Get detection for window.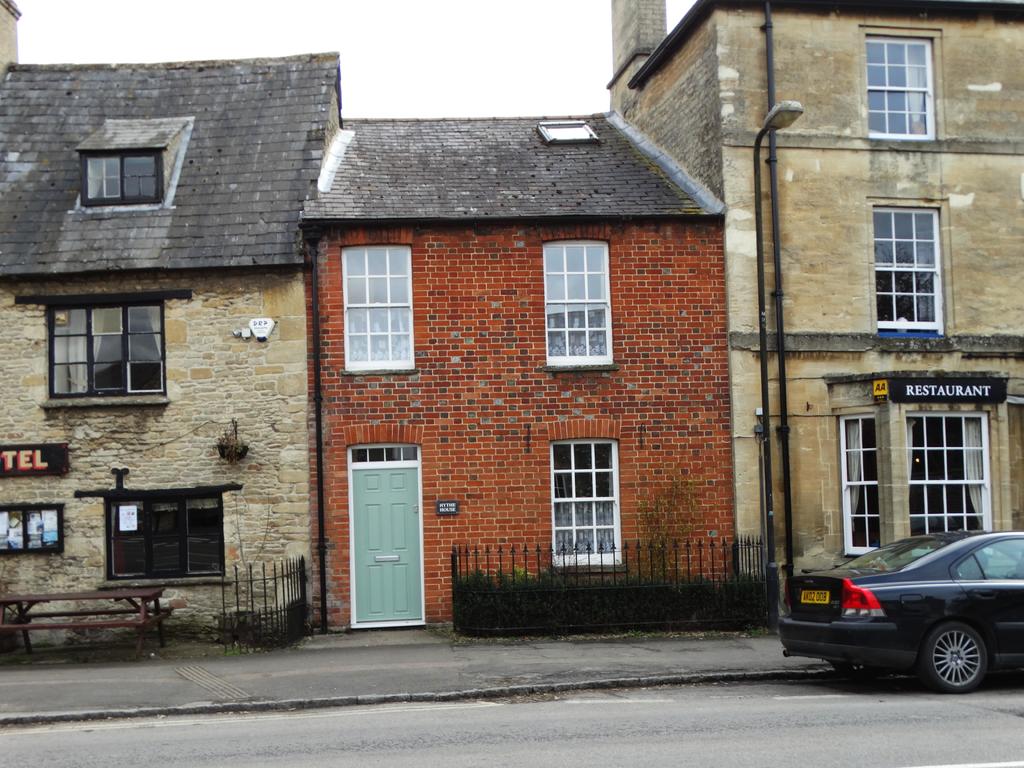
Detection: [838,417,874,559].
